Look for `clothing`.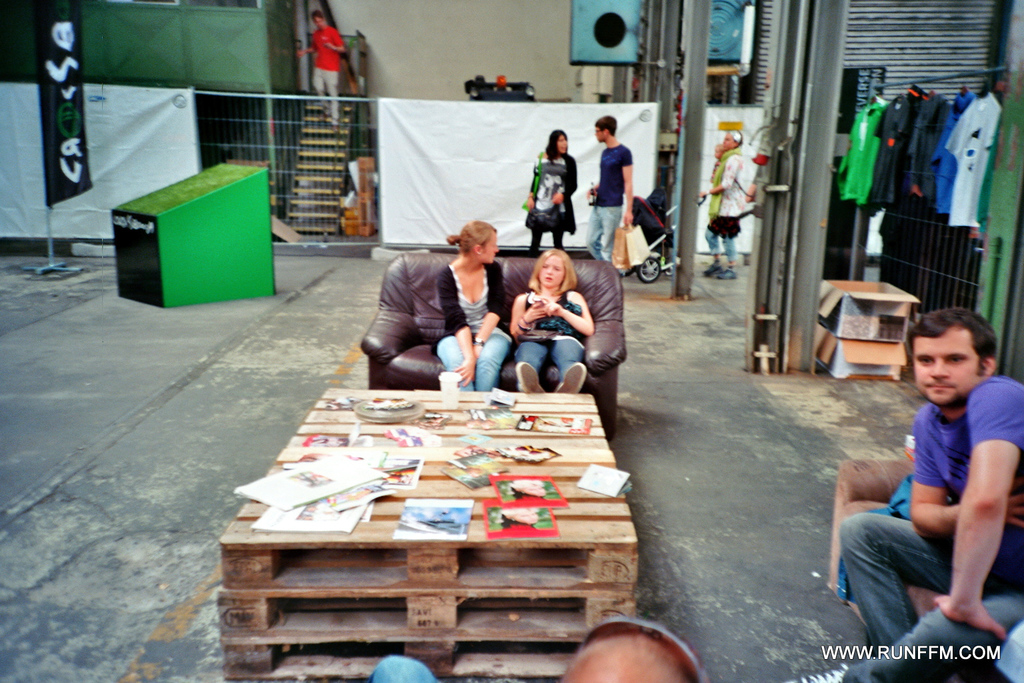
Found: [869, 93, 920, 199].
